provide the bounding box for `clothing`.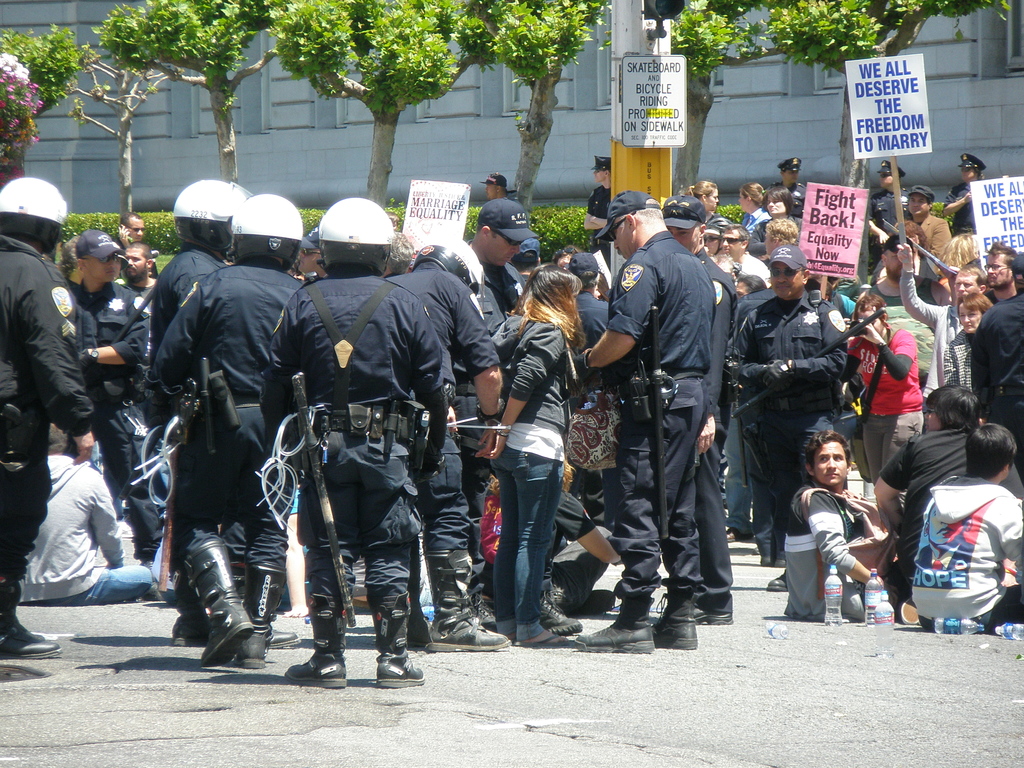
836:334:920:487.
